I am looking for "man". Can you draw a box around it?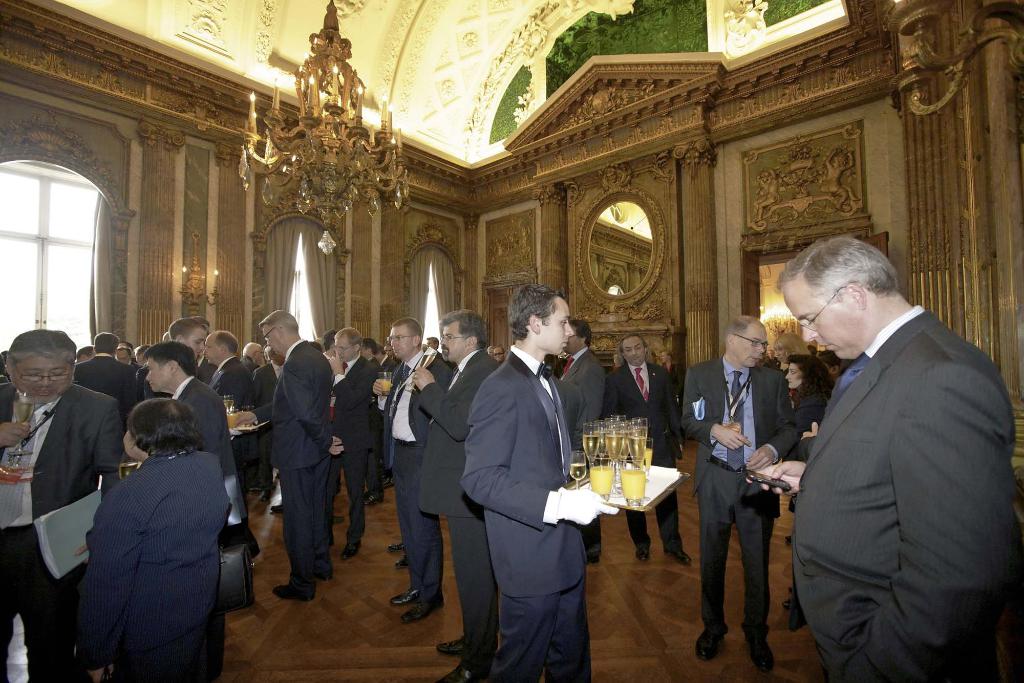
Sure, the bounding box is (757, 187, 1011, 682).
